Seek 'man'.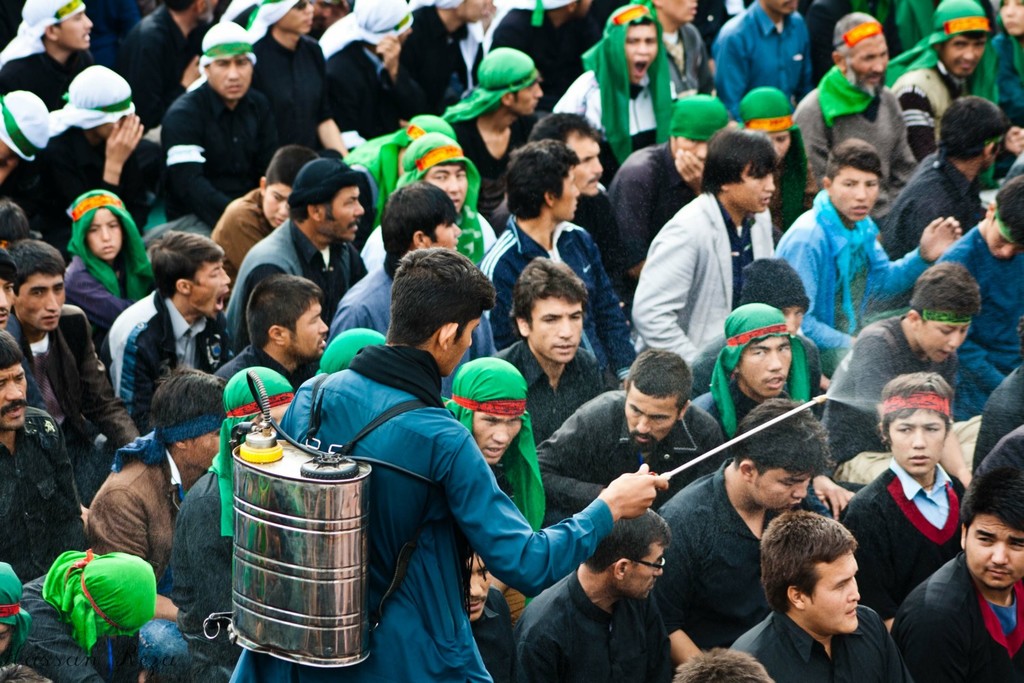
x1=969, y1=0, x2=1023, y2=126.
